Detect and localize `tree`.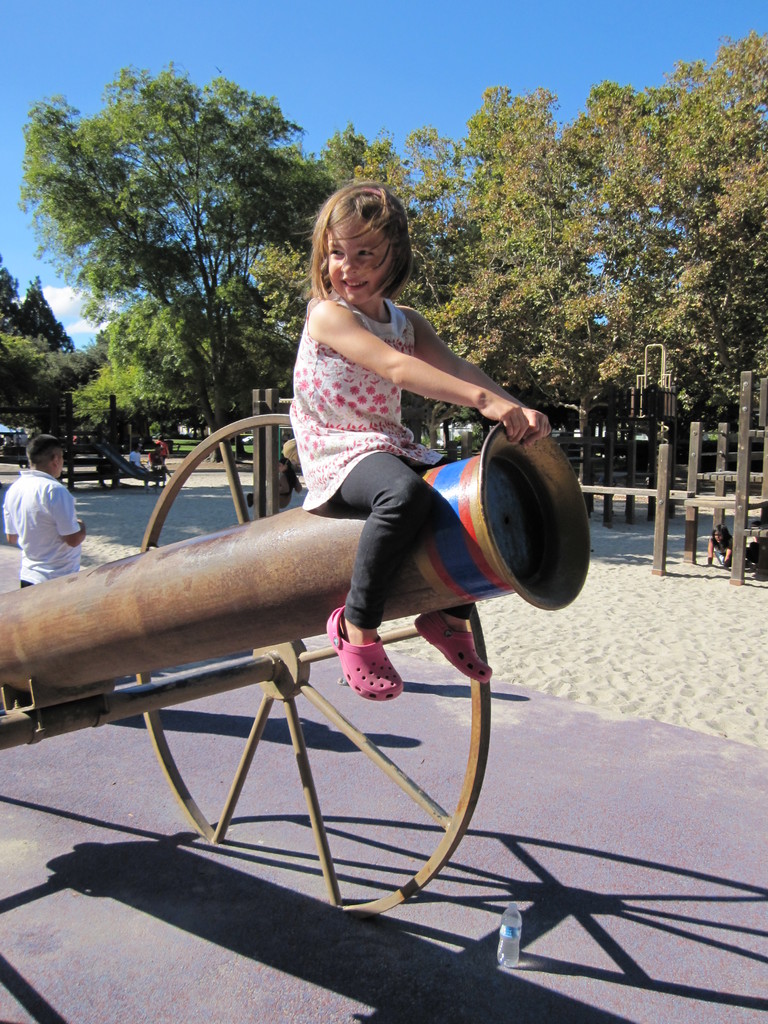
Localized at region(376, 75, 615, 383).
